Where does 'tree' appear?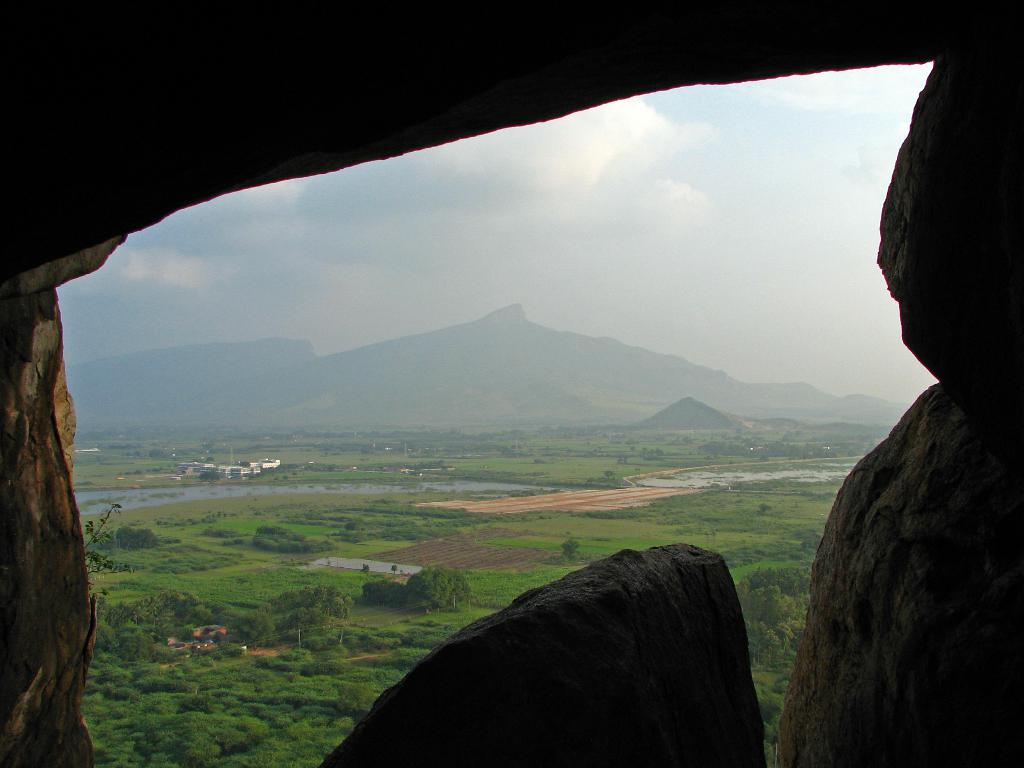
Appears at box=[561, 537, 582, 557].
